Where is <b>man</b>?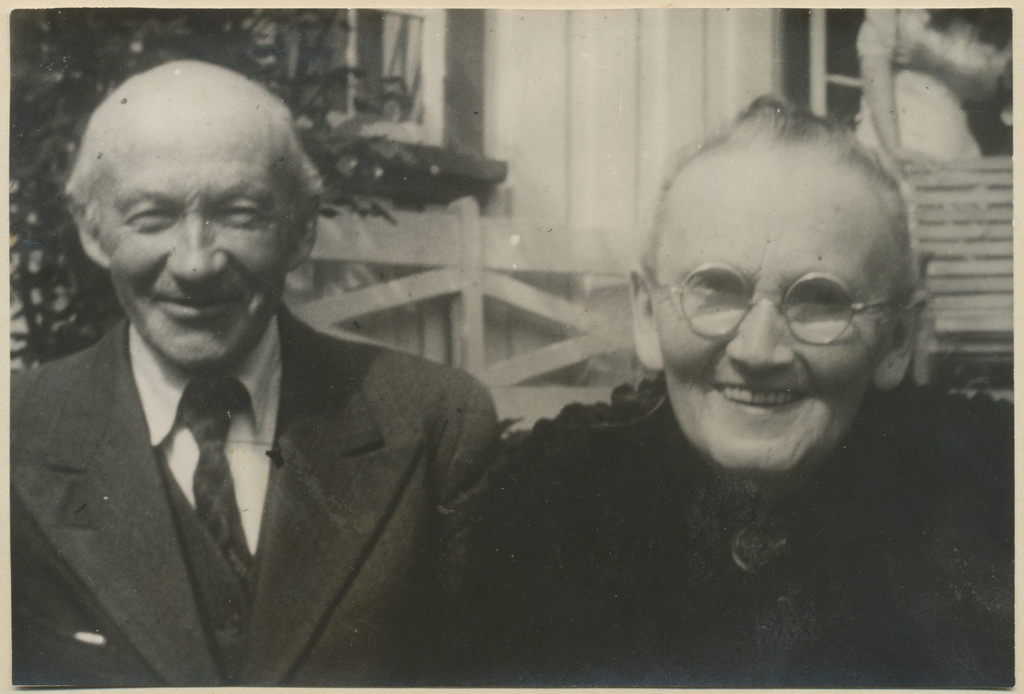
(494, 94, 1015, 693).
